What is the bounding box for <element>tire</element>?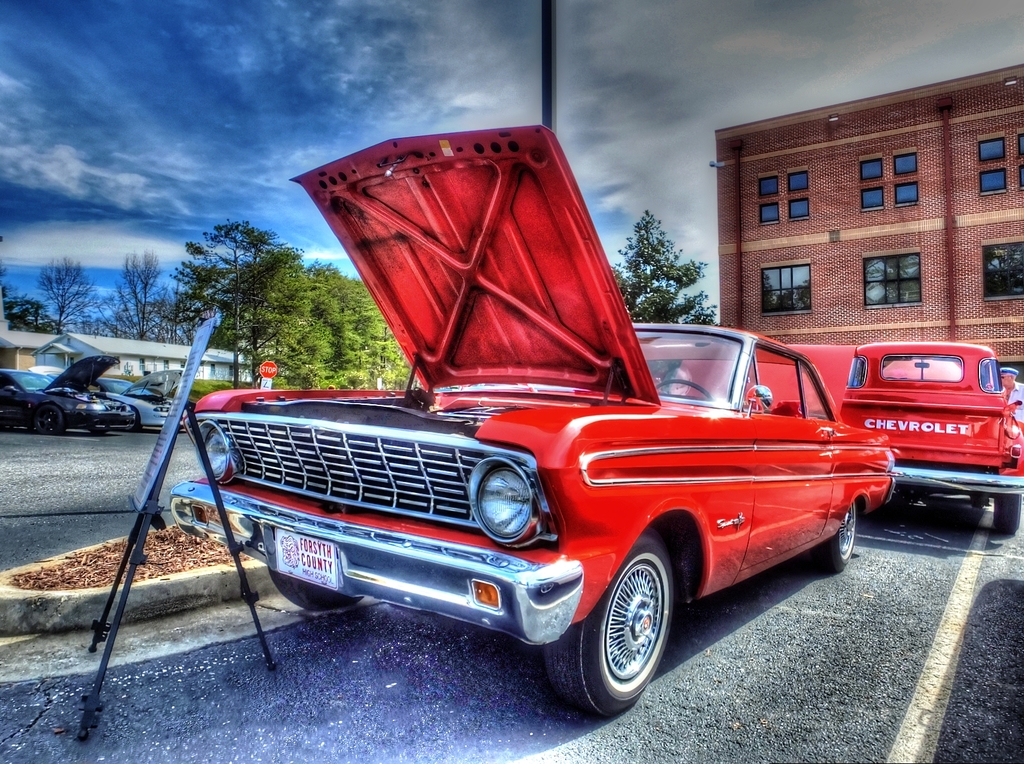
[left=127, top=408, right=141, bottom=432].
